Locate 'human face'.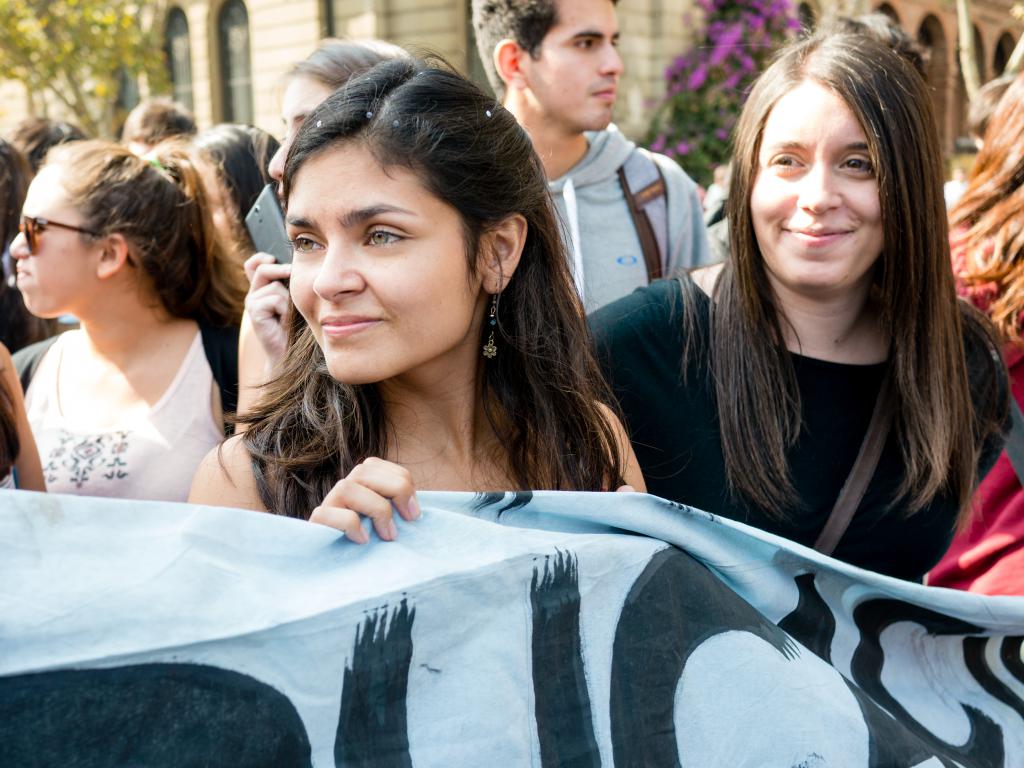
Bounding box: <region>12, 172, 107, 324</region>.
